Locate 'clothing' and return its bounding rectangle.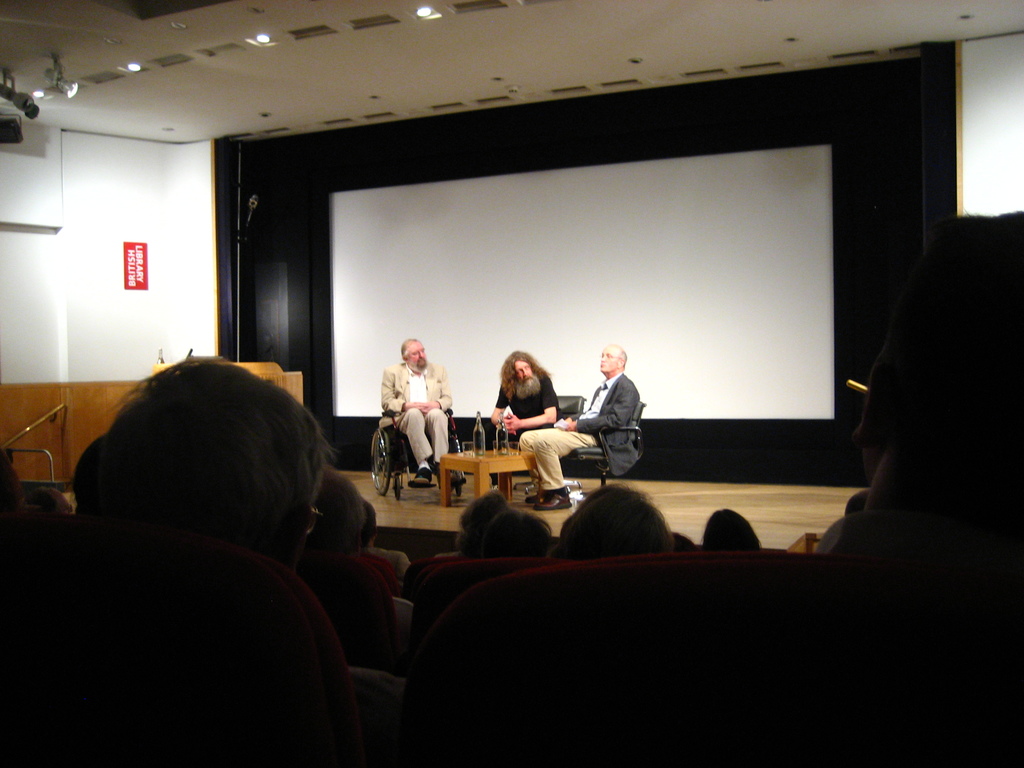
(382,364,448,468).
